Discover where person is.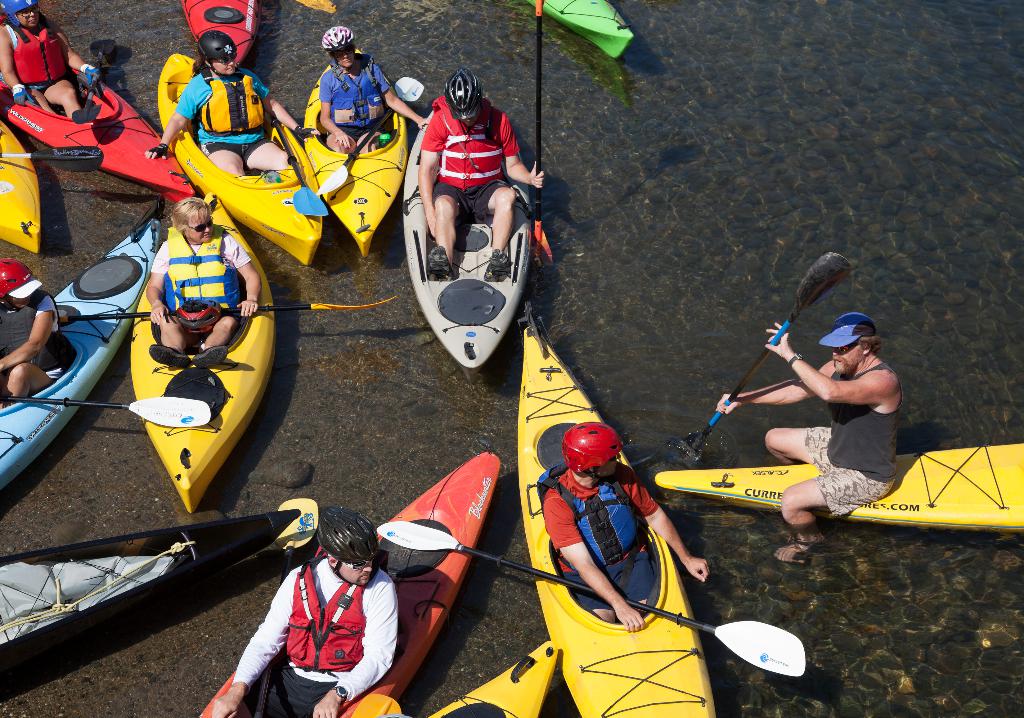
Discovered at <box>0,256,56,388</box>.
